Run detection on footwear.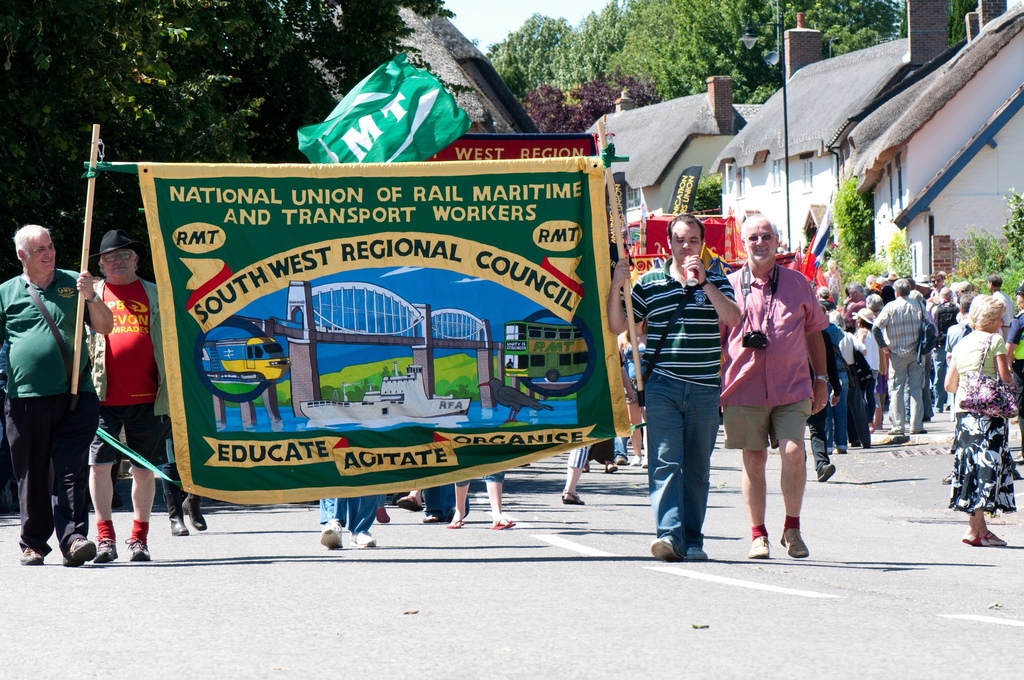
Result: <bbox>747, 538, 770, 559</bbox>.
